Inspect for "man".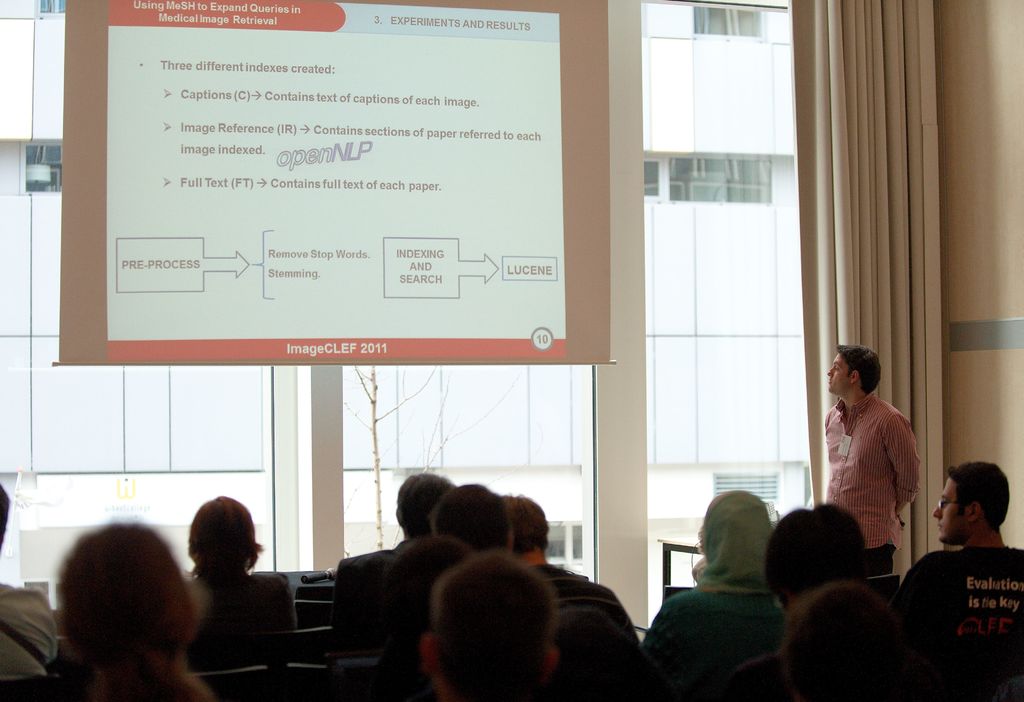
Inspection: 493 491 641 649.
